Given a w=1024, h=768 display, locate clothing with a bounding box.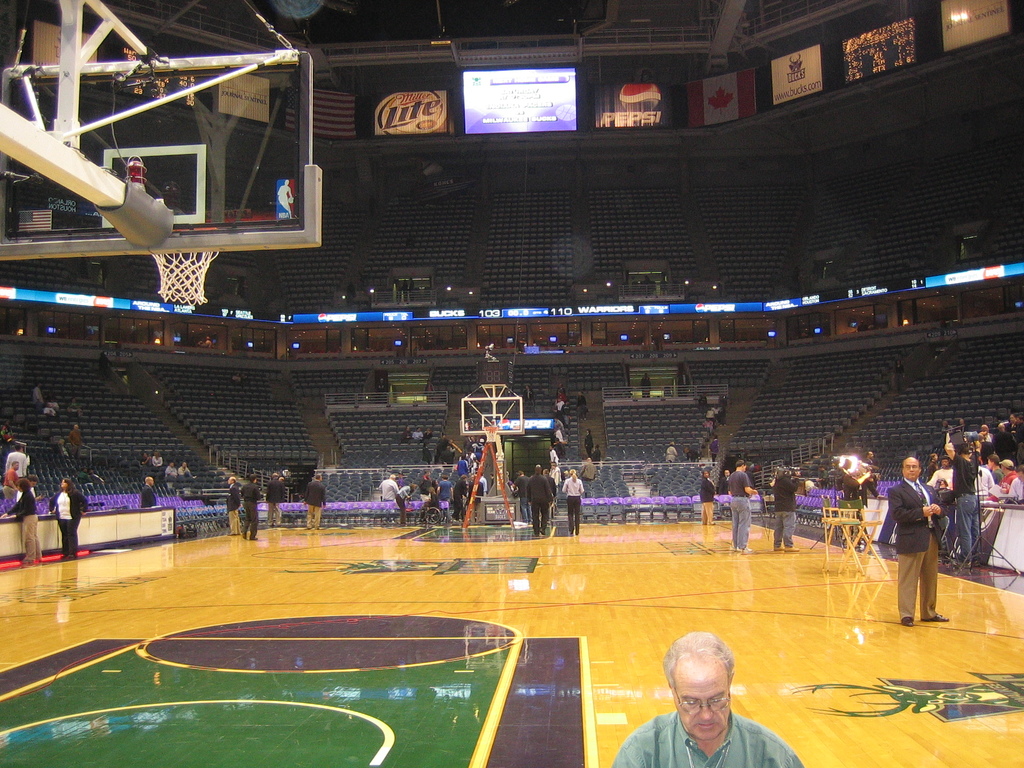
Located: Rect(223, 486, 241, 533).
